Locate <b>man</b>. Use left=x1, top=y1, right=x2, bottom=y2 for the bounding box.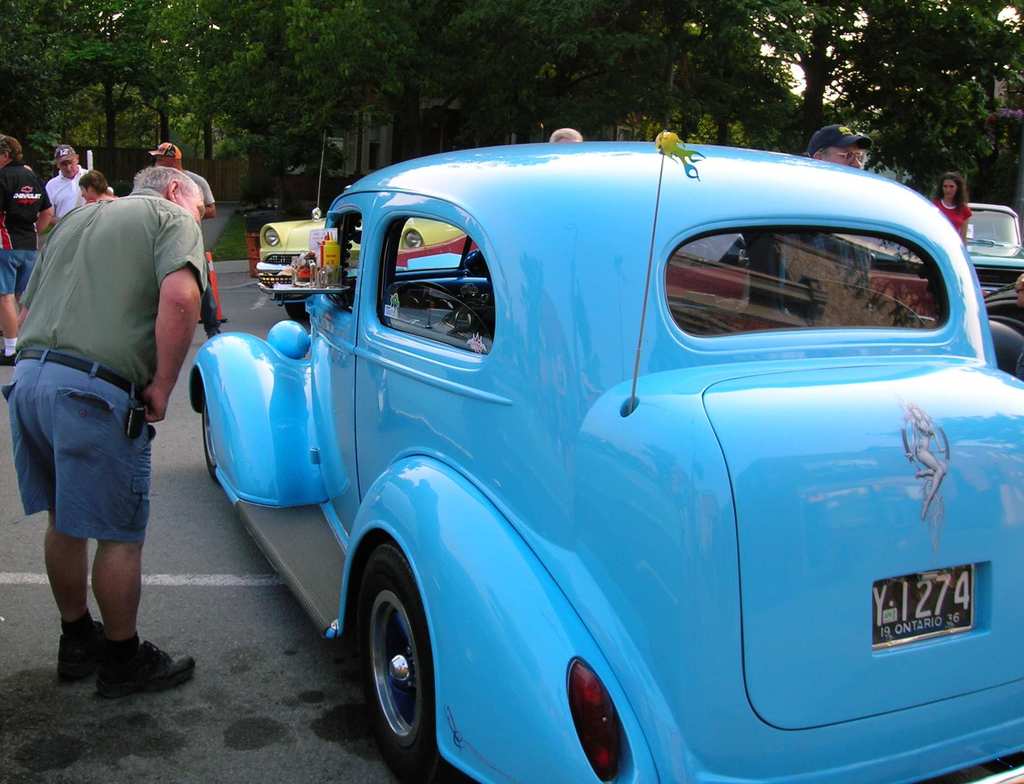
left=17, top=158, right=200, bottom=699.
